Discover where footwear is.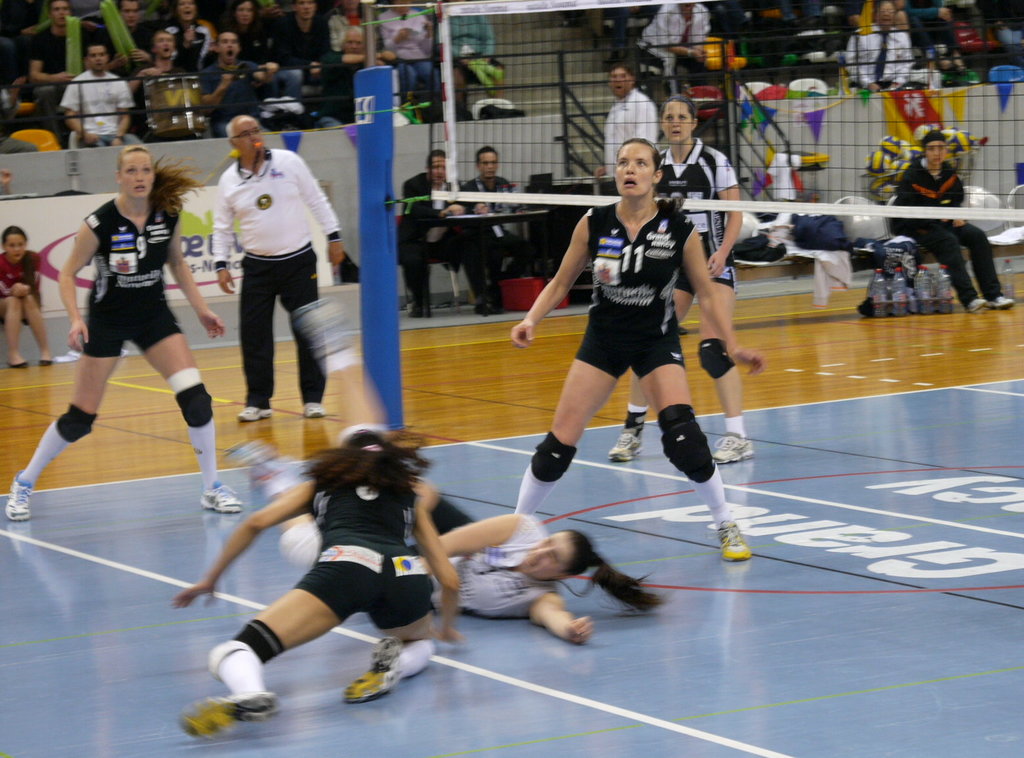
Discovered at [x1=339, y1=638, x2=407, y2=699].
